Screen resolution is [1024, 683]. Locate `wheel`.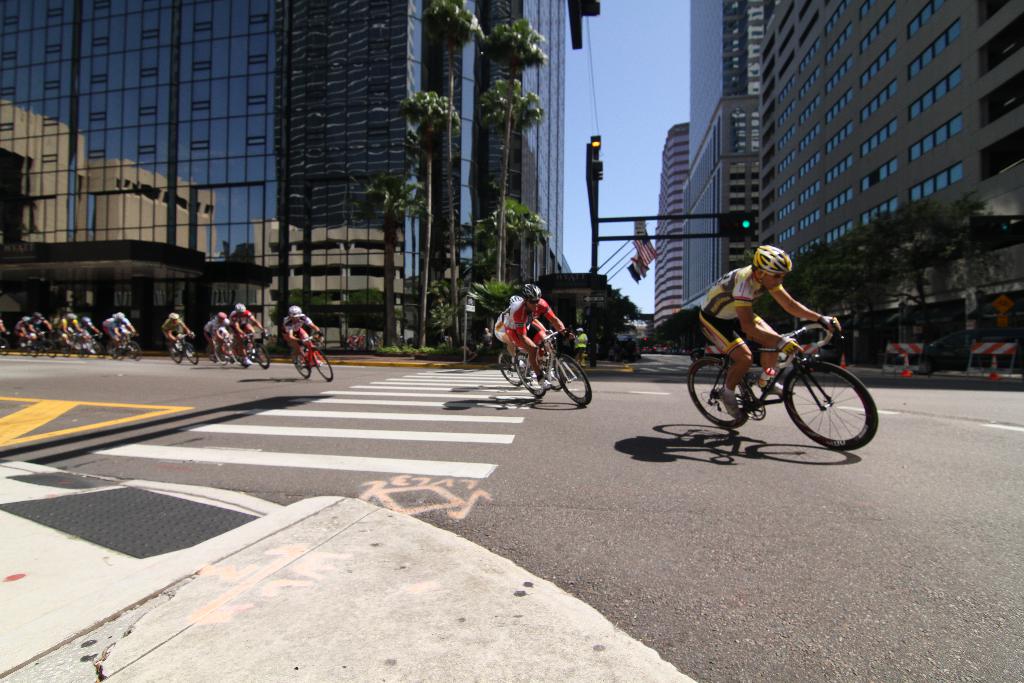
bbox(232, 343, 252, 363).
